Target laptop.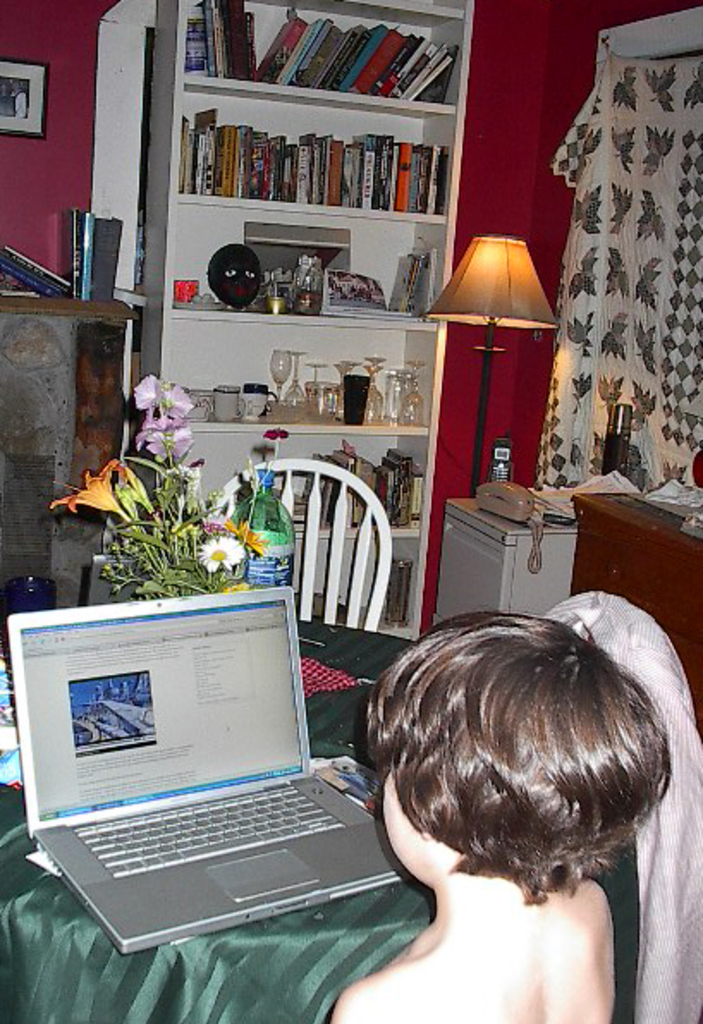
Target region: region(15, 591, 395, 964).
